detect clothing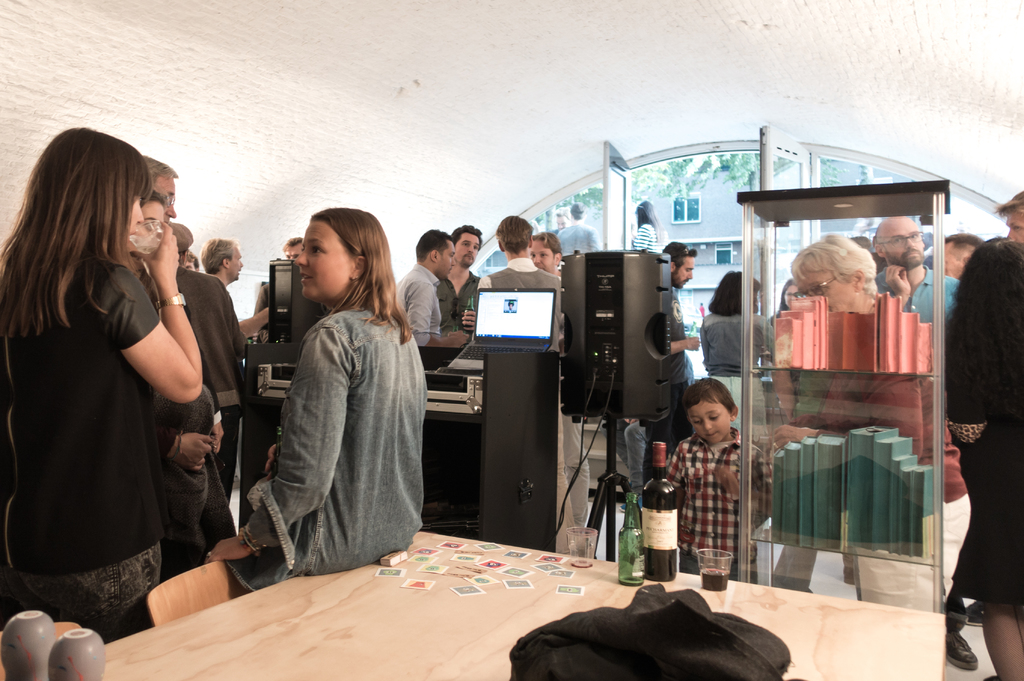
pyautogui.locateOnScreen(632, 217, 666, 252)
